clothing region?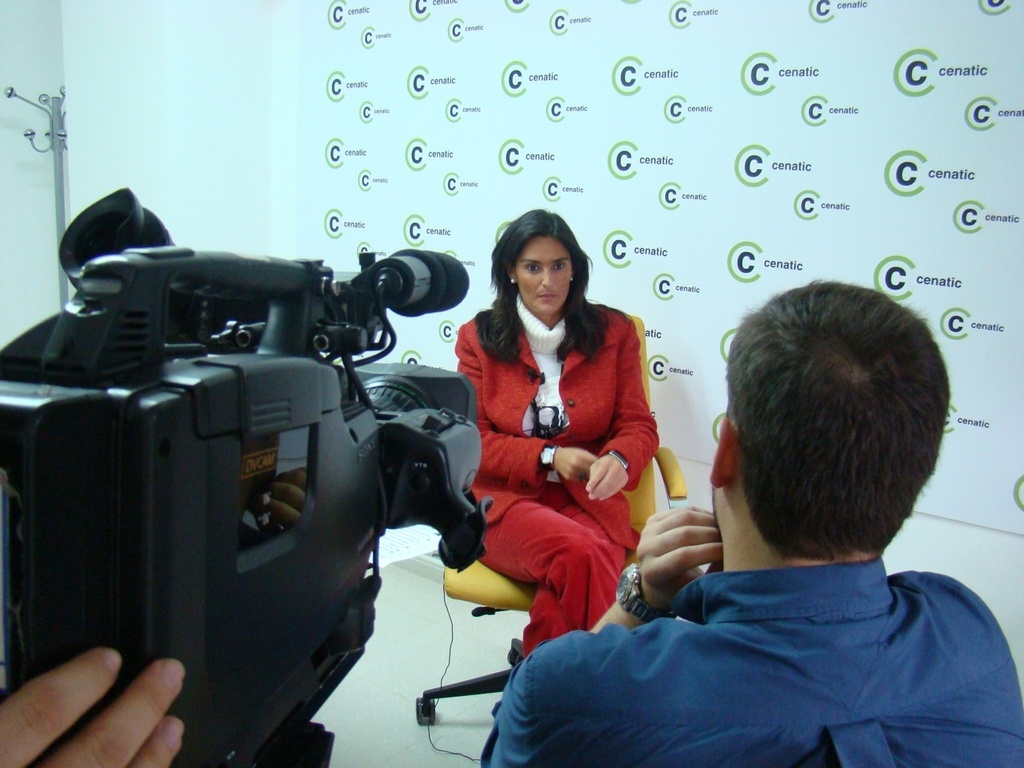
bbox(473, 558, 1023, 767)
